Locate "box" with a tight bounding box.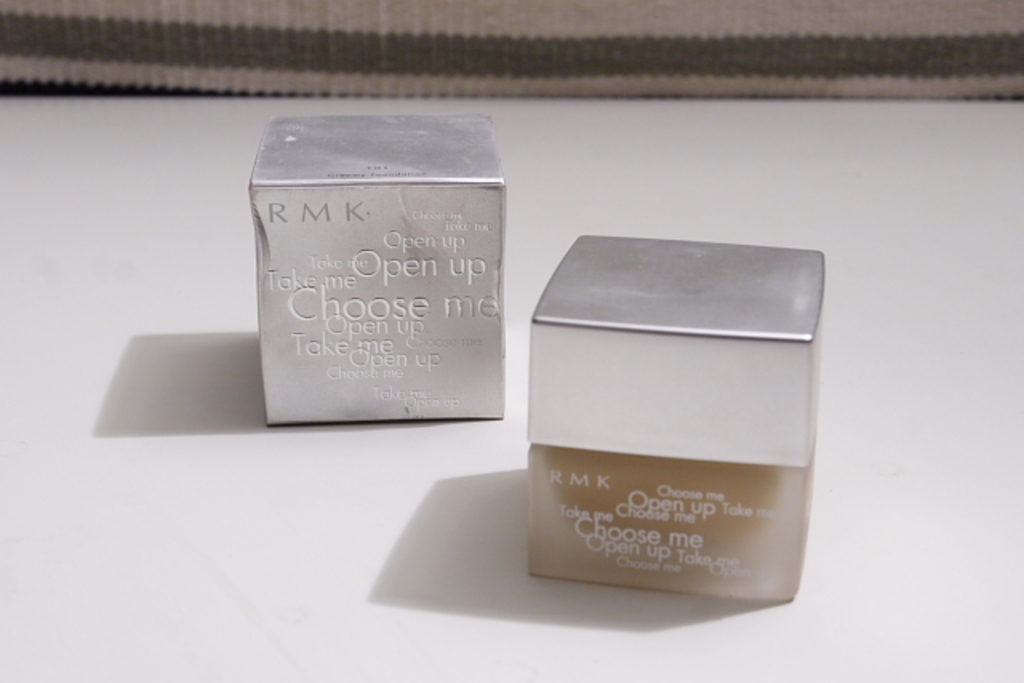
(left=507, top=229, right=816, bottom=598).
